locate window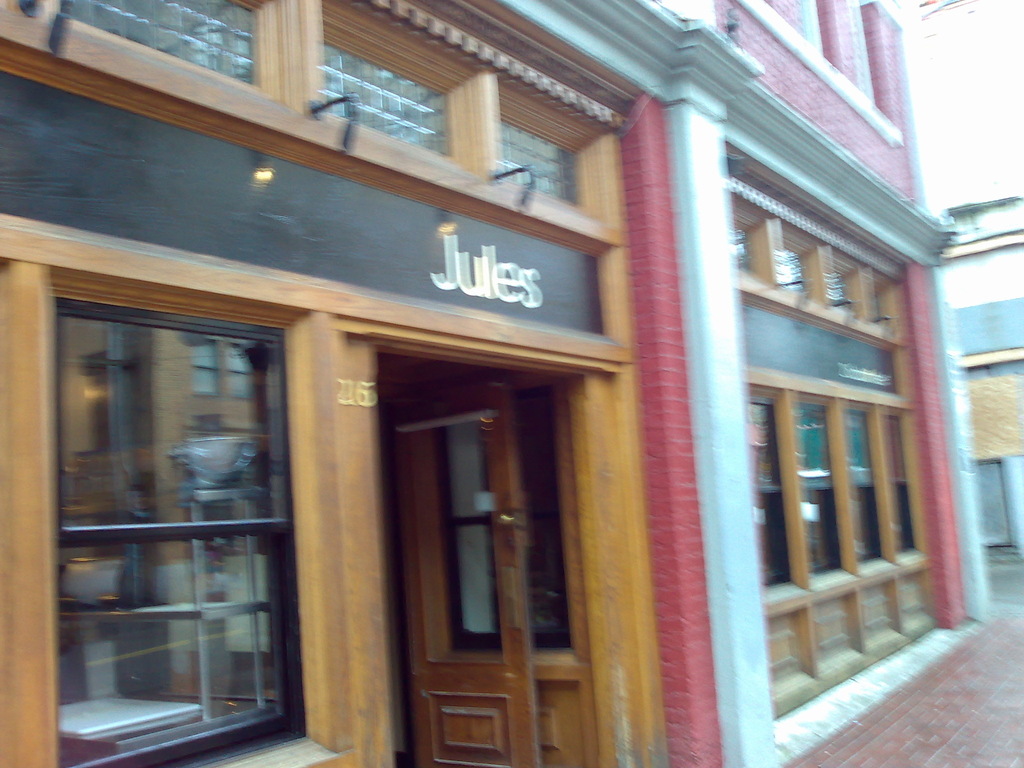
(834,399,884,558)
